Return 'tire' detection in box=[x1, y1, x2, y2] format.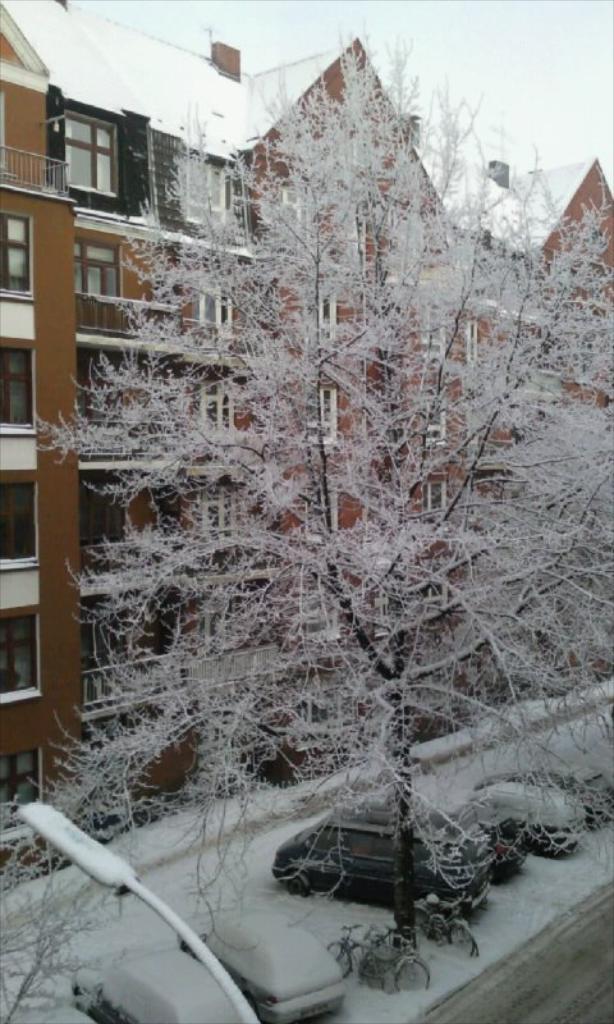
box=[288, 873, 312, 899].
